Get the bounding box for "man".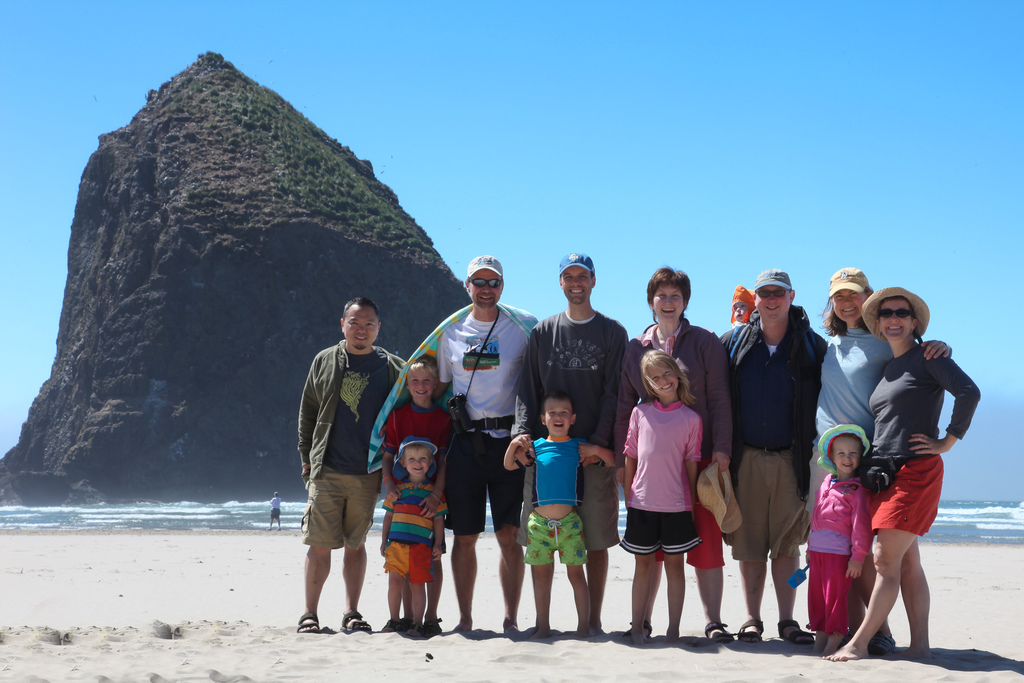
l=399, t=251, r=545, b=635.
